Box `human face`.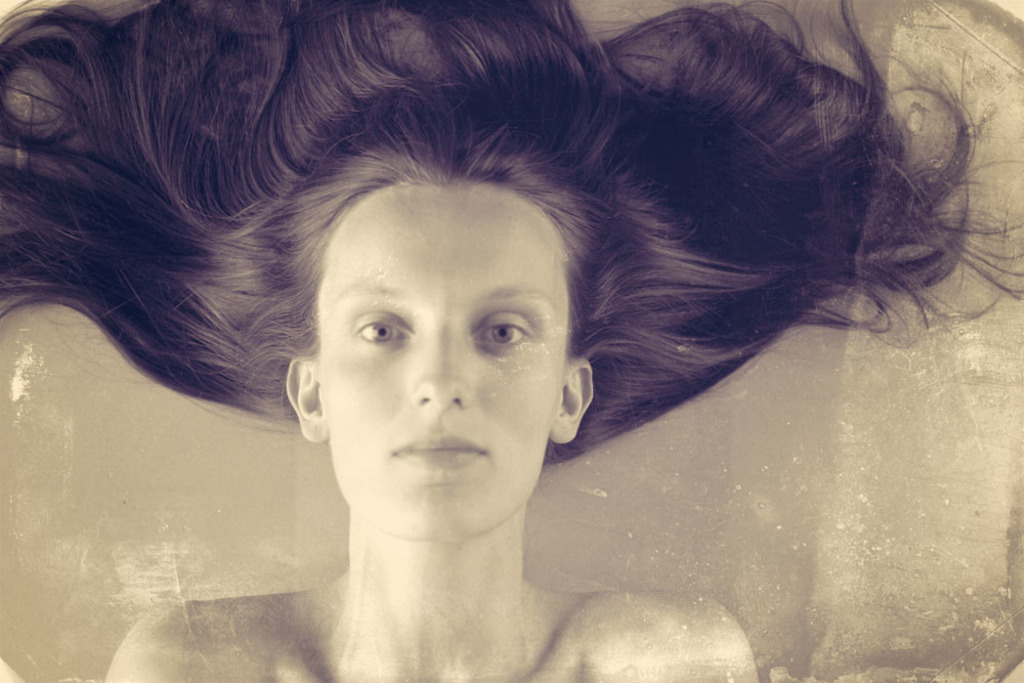
[319, 187, 572, 538].
